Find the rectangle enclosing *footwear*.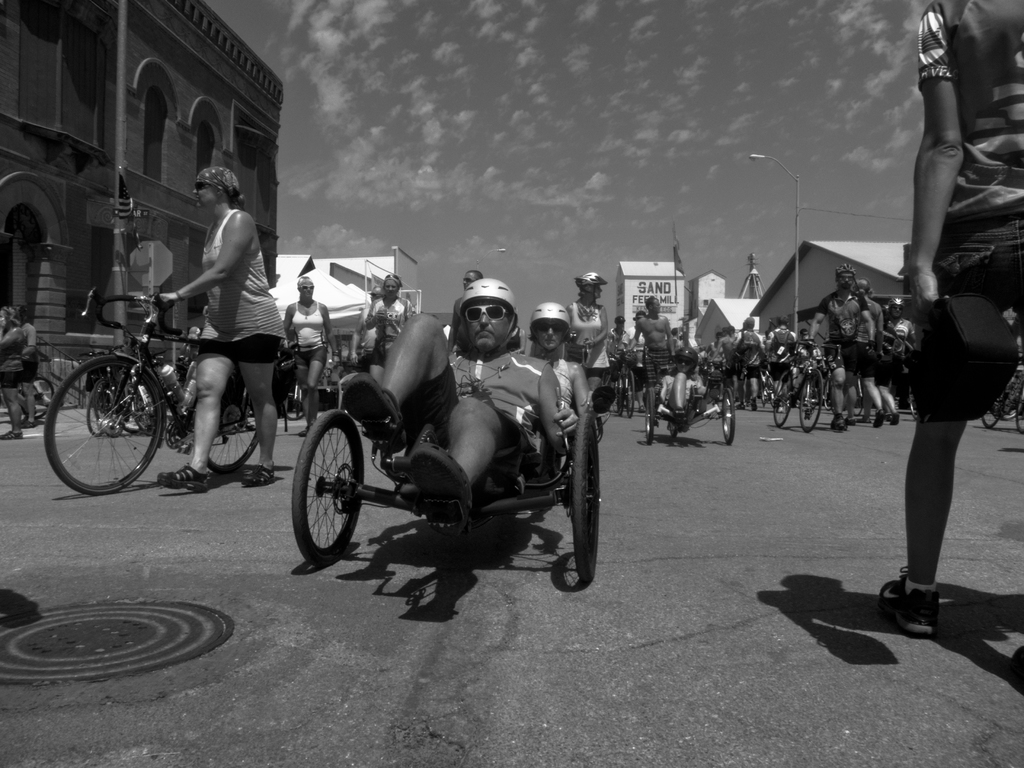
157 462 211 495.
